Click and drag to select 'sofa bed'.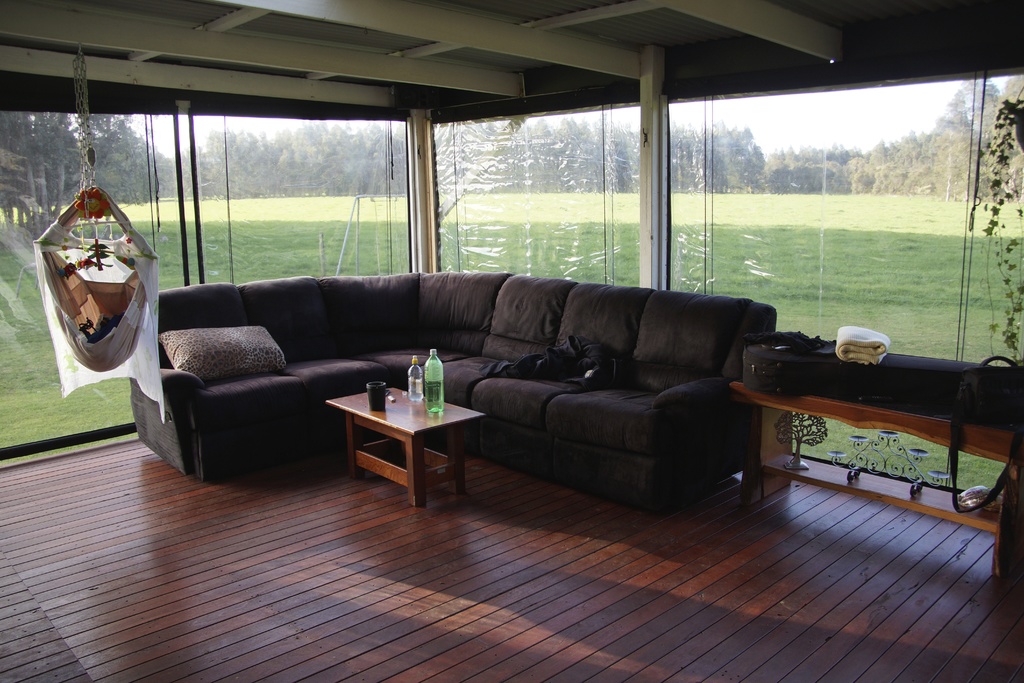
Selection: 131, 268, 778, 502.
